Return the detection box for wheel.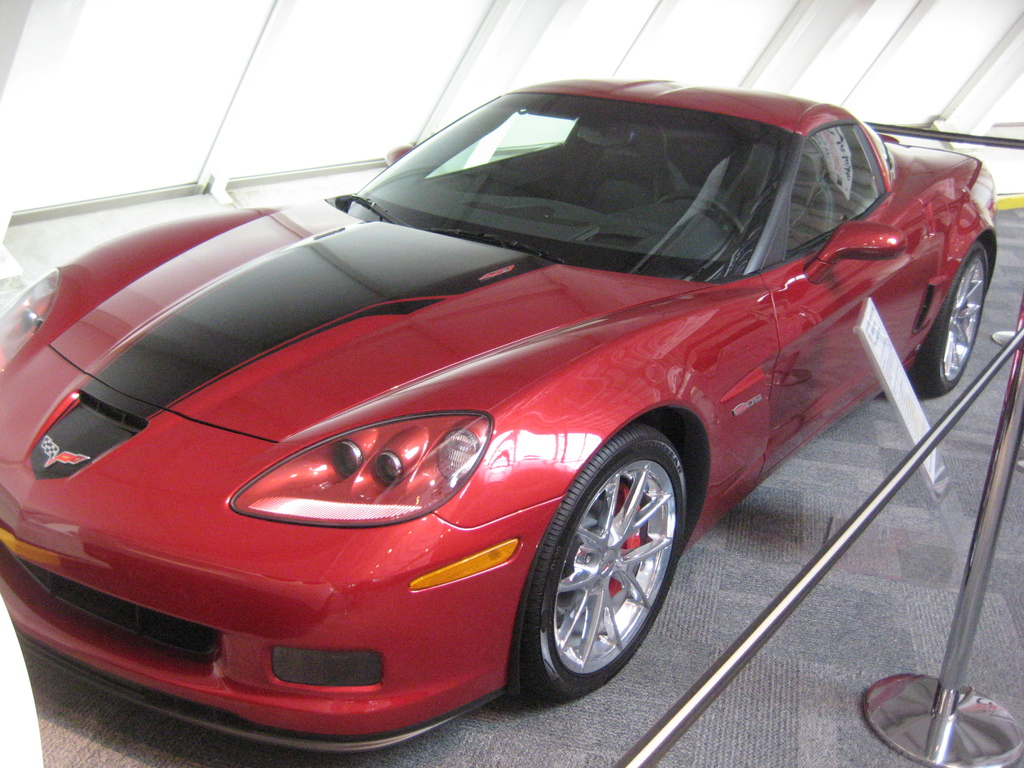
(x1=660, y1=191, x2=748, y2=246).
